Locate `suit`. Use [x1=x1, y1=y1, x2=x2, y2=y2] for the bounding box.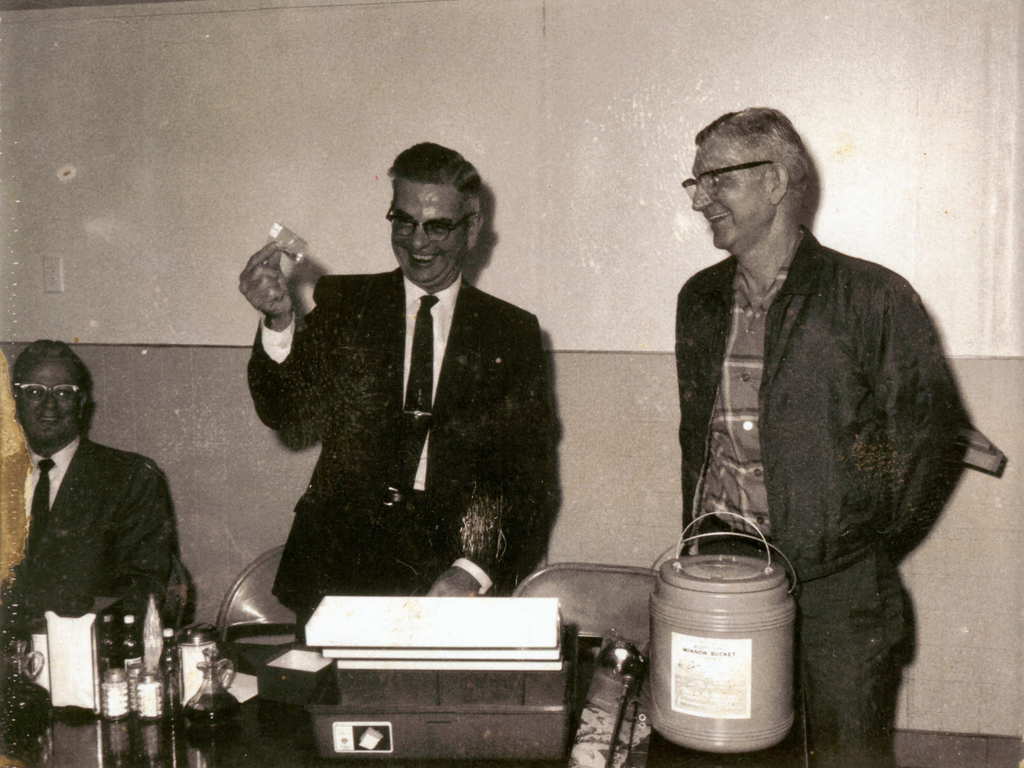
[x1=0, y1=434, x2=176, y2=680].
